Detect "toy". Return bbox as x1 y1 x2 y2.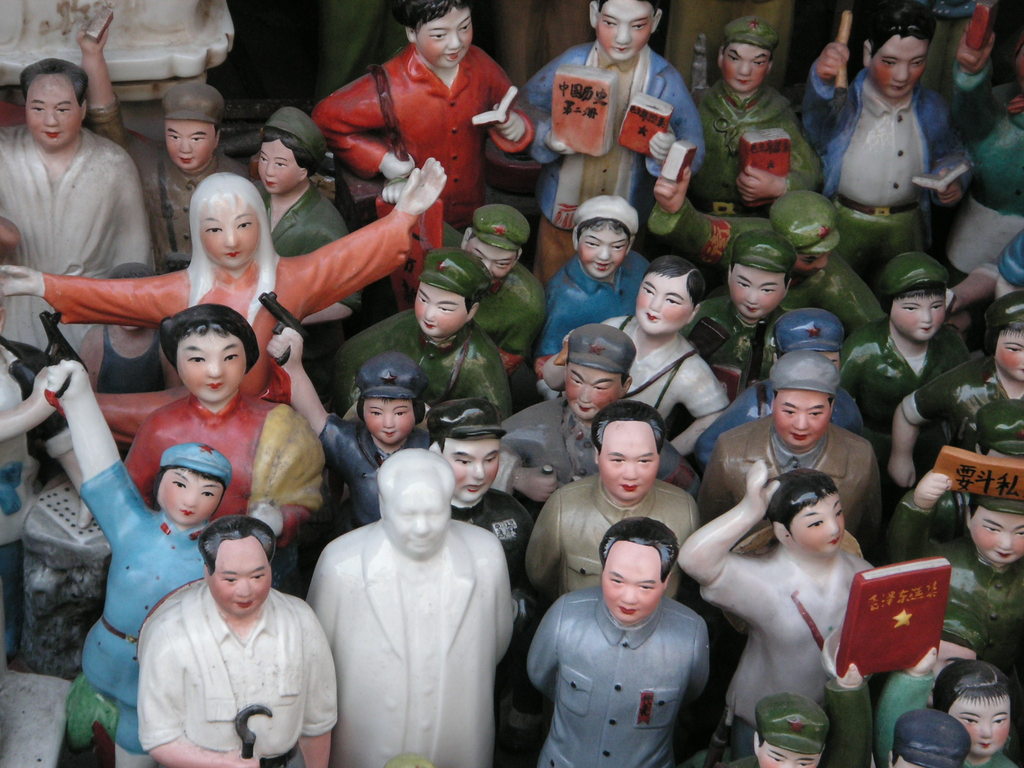
889 698 973 767.
